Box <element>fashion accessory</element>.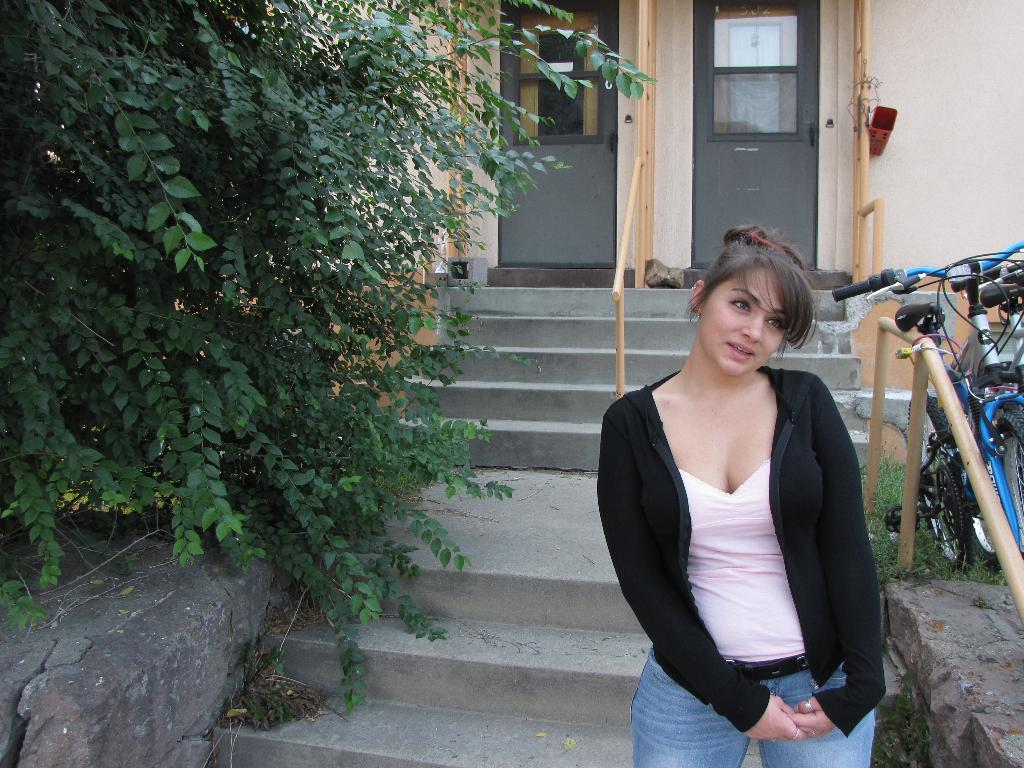
bbox=(790, 724, 800, 740).
